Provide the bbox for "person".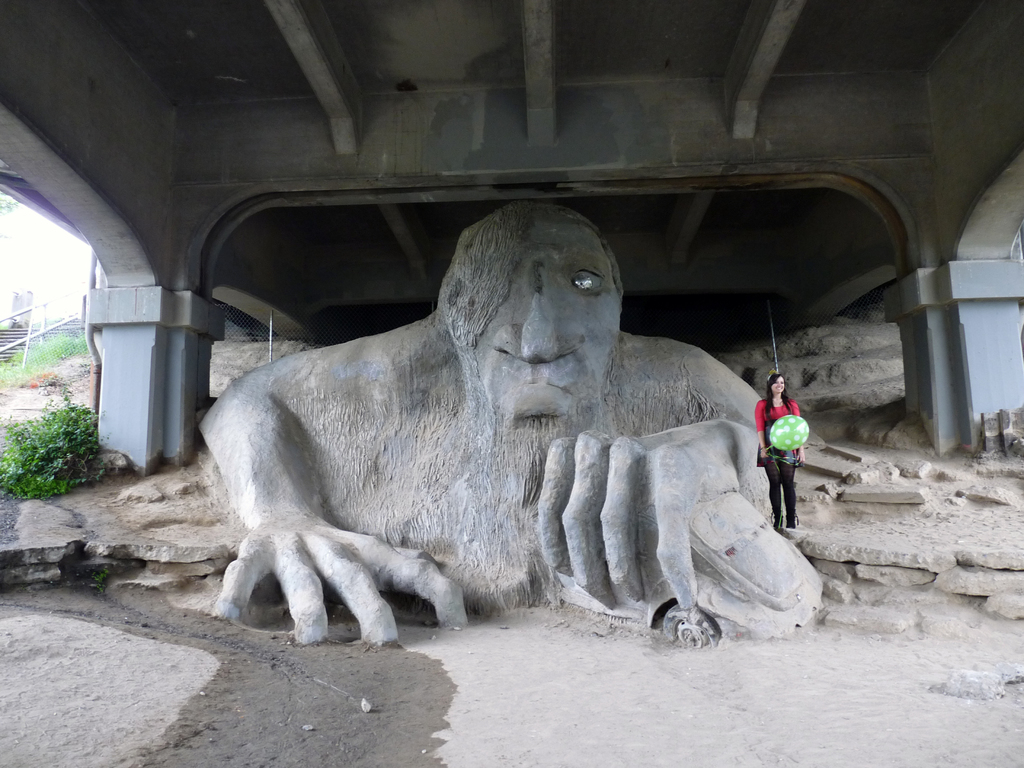
x1=765 y1=368 x2=819 y2=534.
